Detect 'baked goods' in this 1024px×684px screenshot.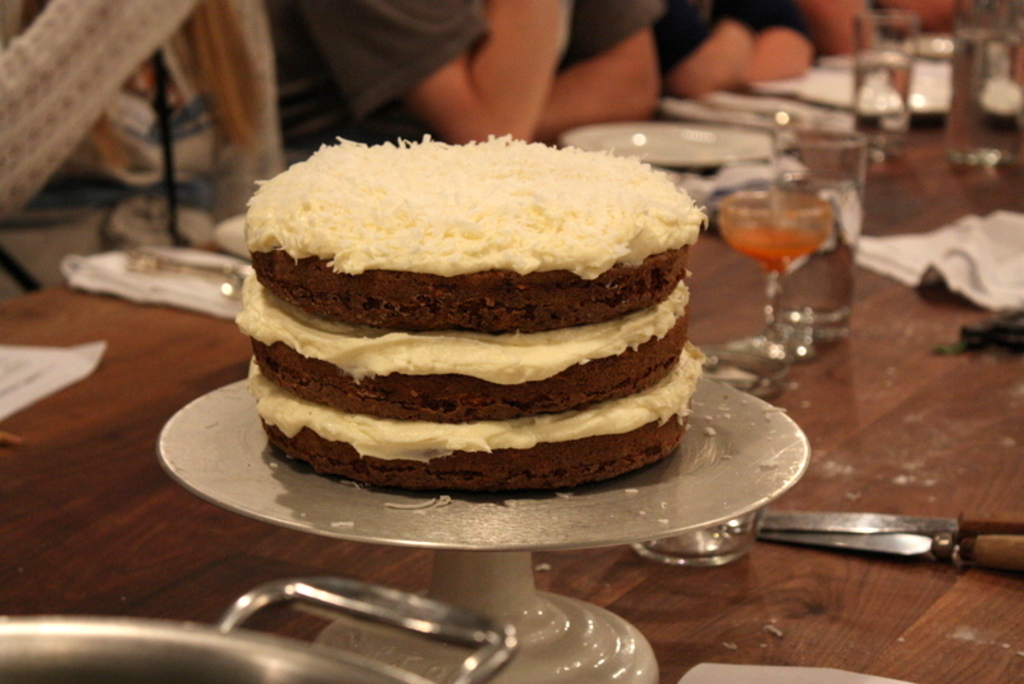
Detection: detection(228, 120, 719, 497).
